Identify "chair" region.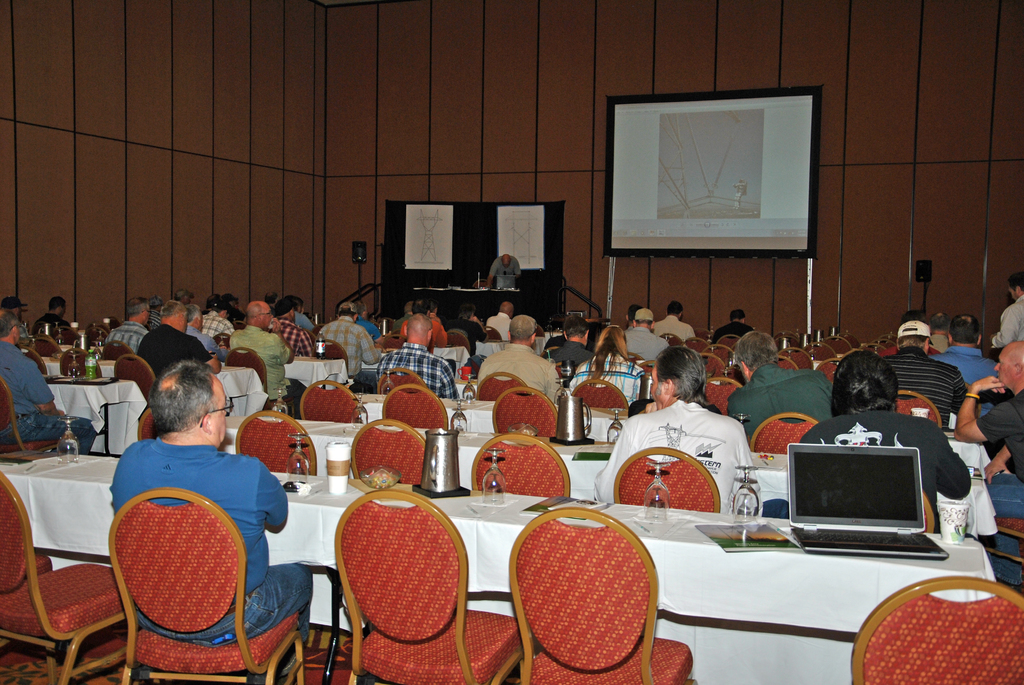
Region: box=[88, 327, 111, 350].
